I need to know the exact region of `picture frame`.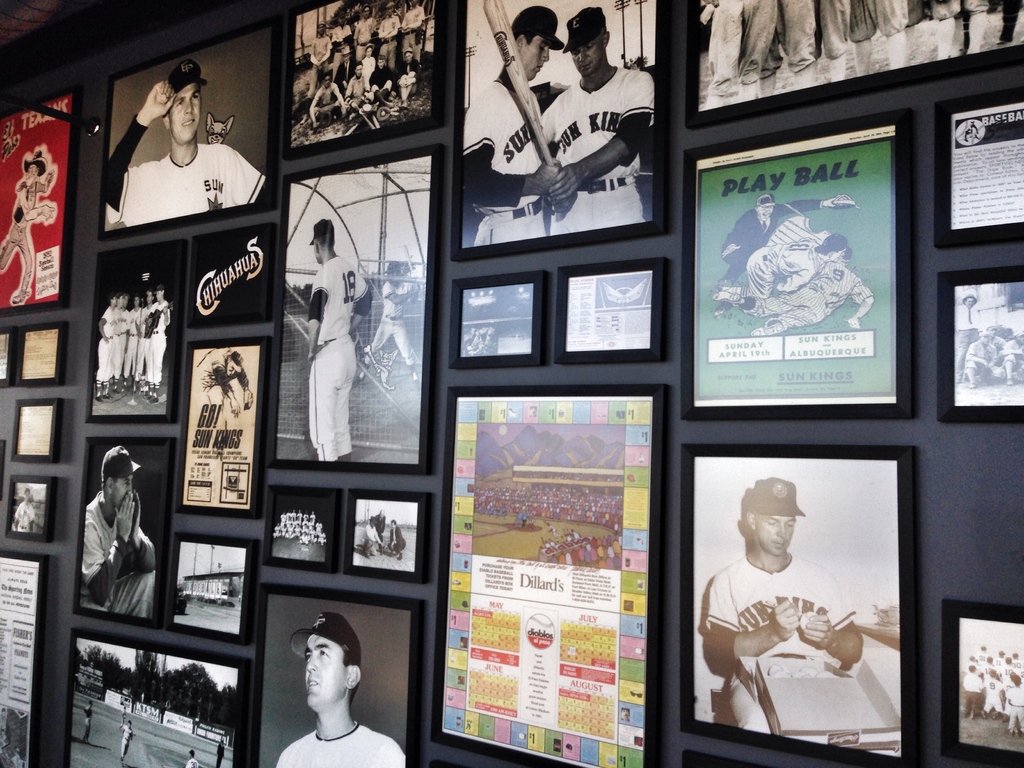
Region: crop(420, 384, 669, 767).
